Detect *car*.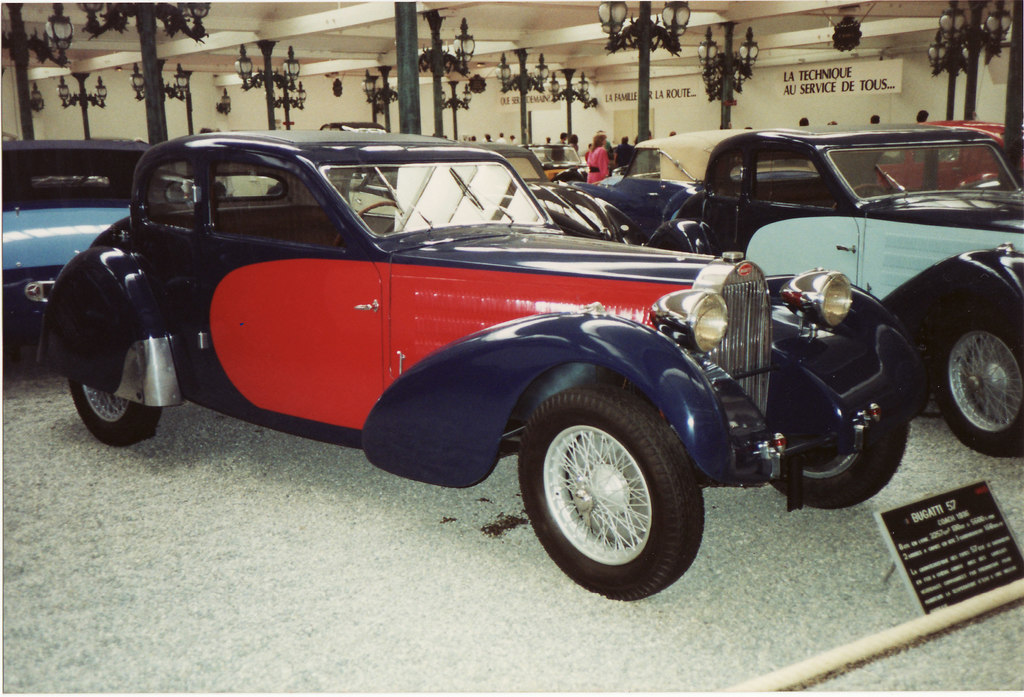
Detected at pyautogui.locateOnScreen(40, 130, 905, 578).
